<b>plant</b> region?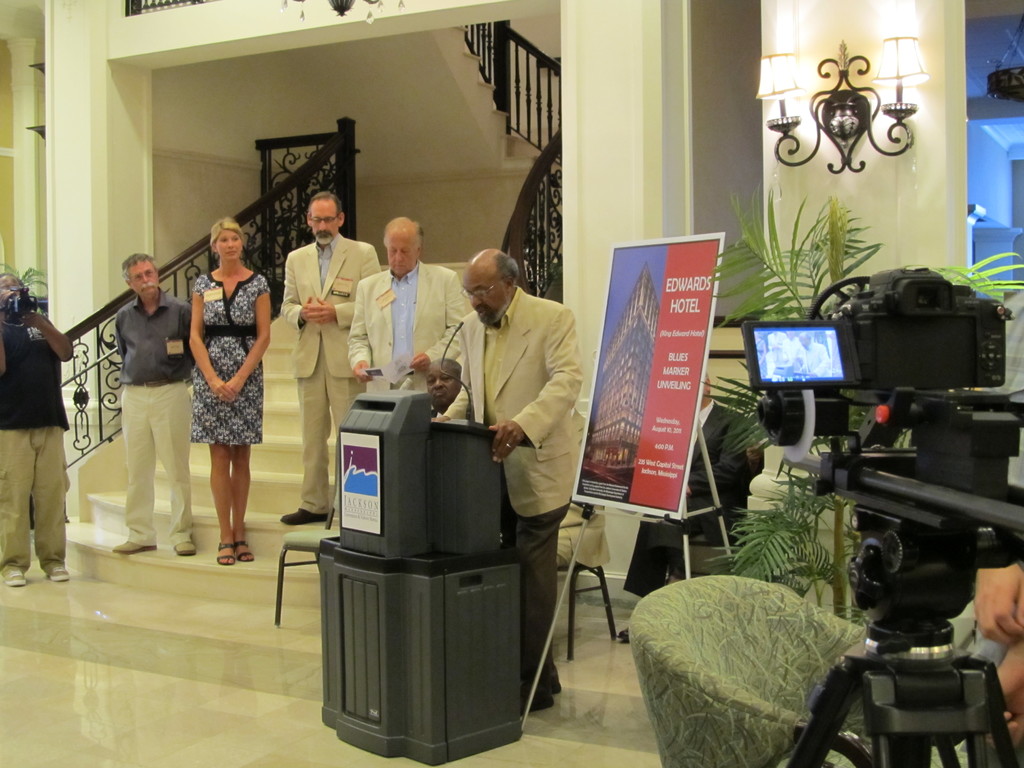
[0, 265, 54, 311]
